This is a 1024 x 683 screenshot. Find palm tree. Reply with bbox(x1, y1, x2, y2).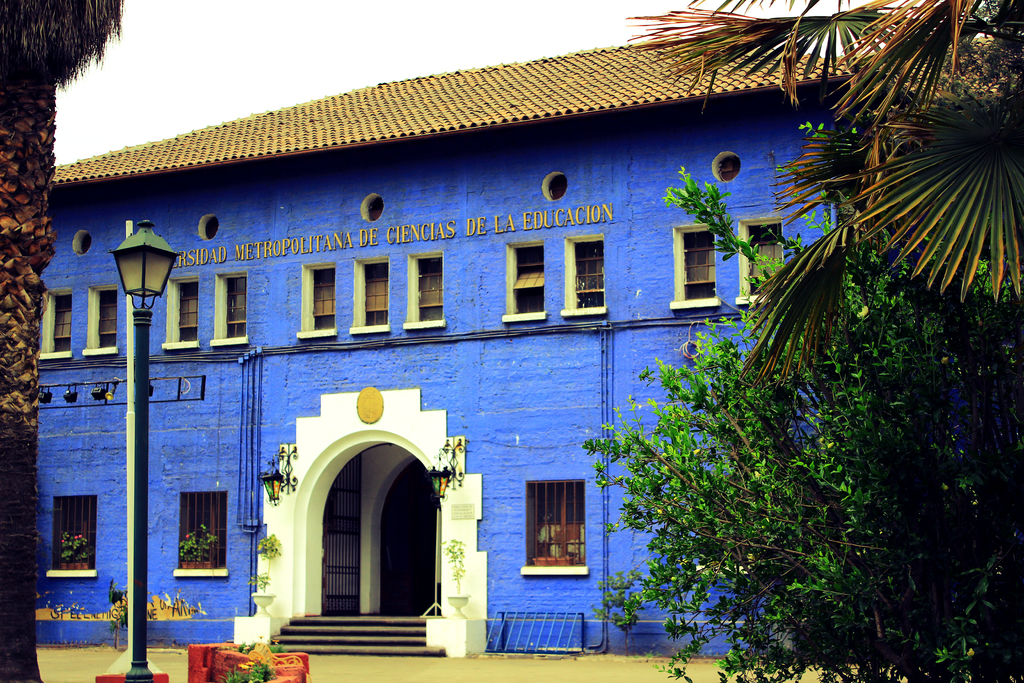
bbox(624, 0, 1023, 307).
